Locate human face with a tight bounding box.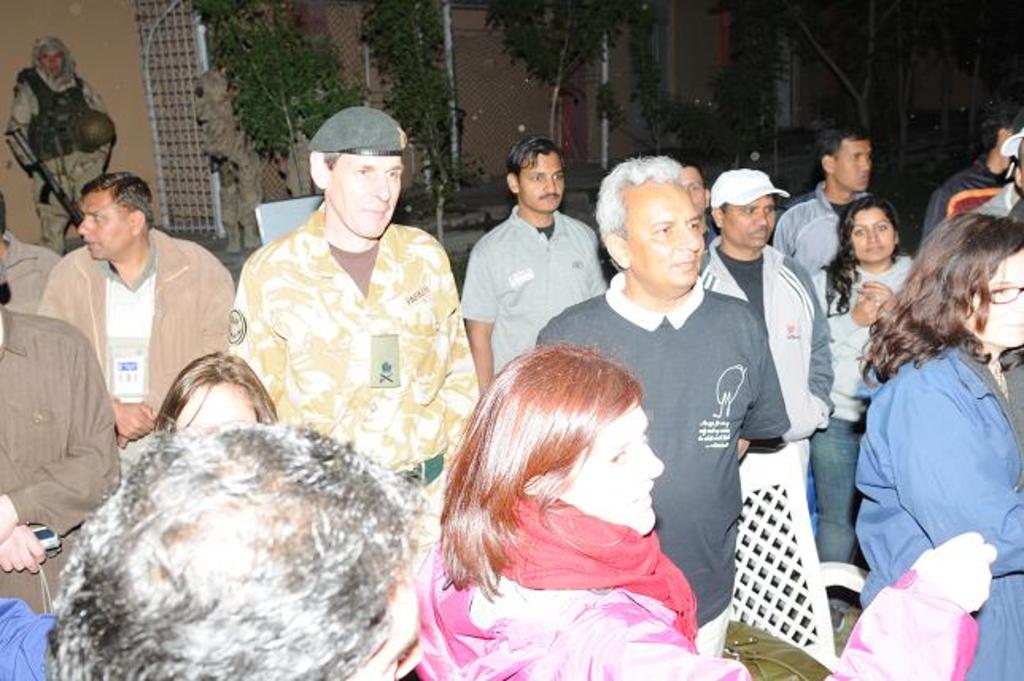
pyautogui.locateOnScreen(170, 383, 259, 434).
